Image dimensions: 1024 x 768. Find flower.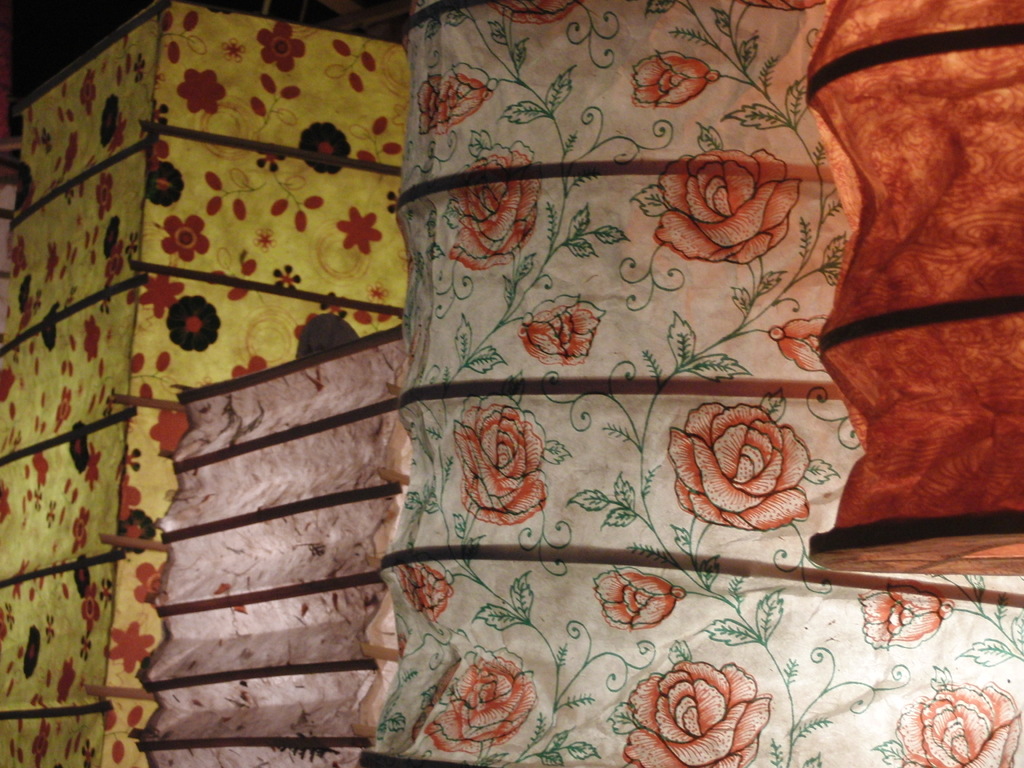
select_region(1, 367, 18, 401).
